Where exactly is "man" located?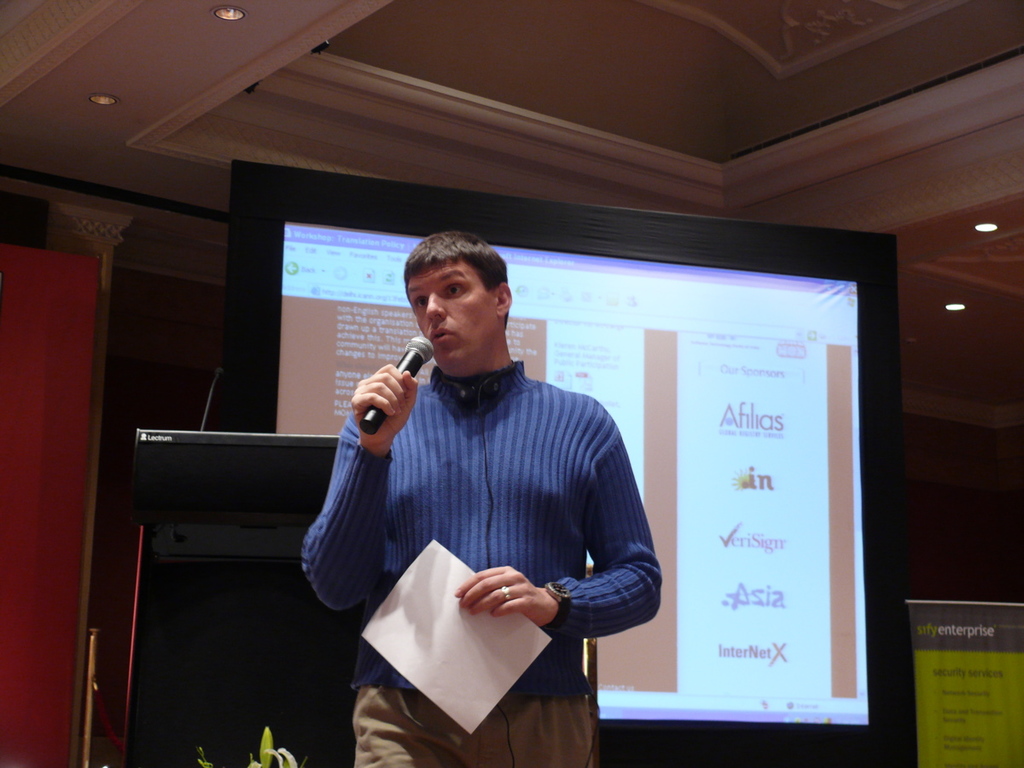
Its bounding box is <region>292, 224, 660, 767</region>.
